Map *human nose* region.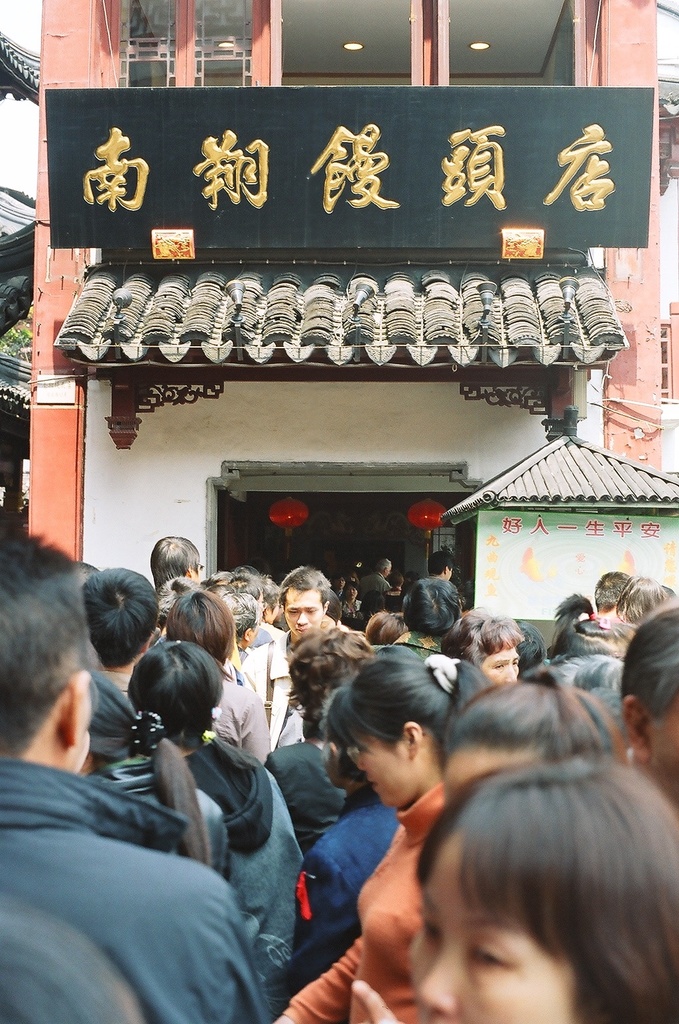
Mapped to crop(425, 953, 455, 1013).
